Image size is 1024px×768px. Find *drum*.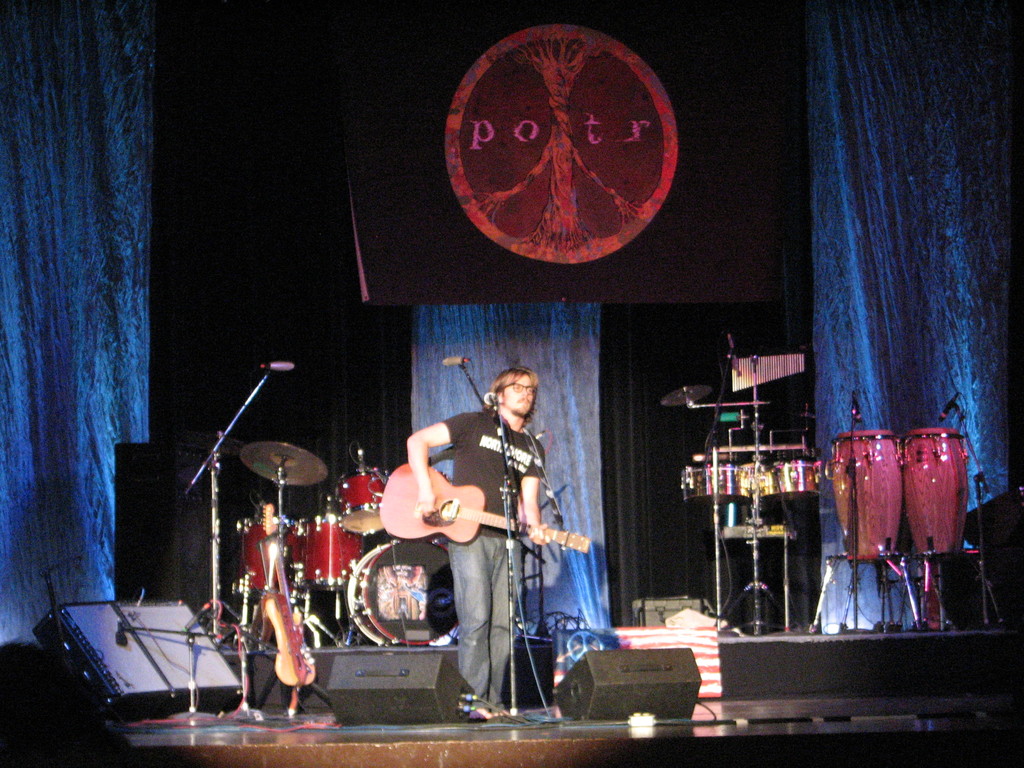
{"x1": 341, "y1": 532, "x2": 464, "y2": 646}.
